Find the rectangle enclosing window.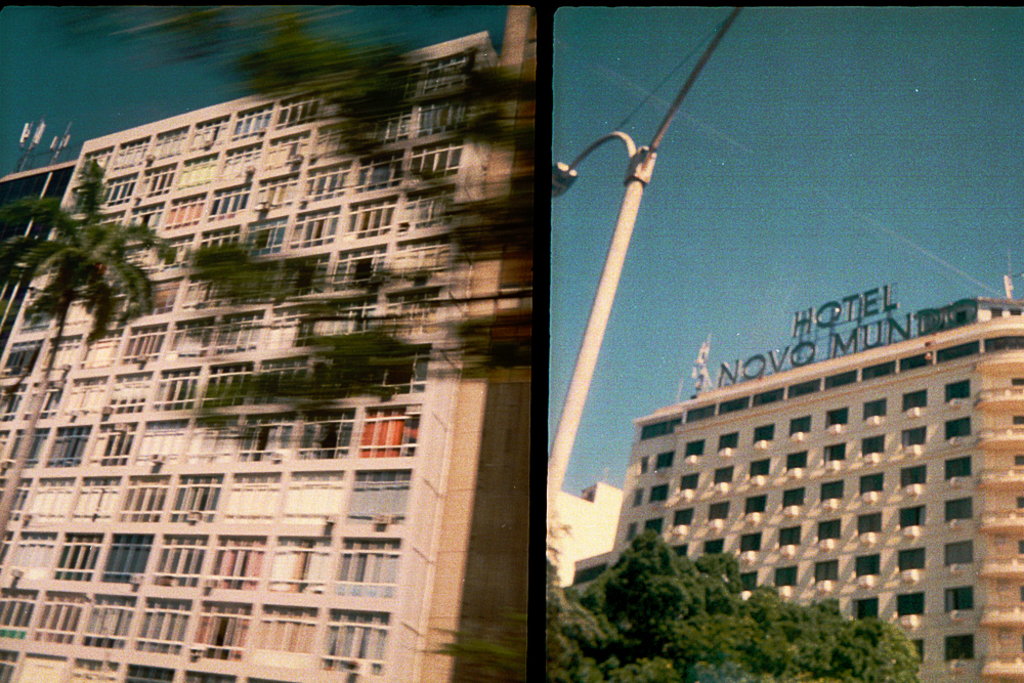
<box>678,476,696,496</box>.
